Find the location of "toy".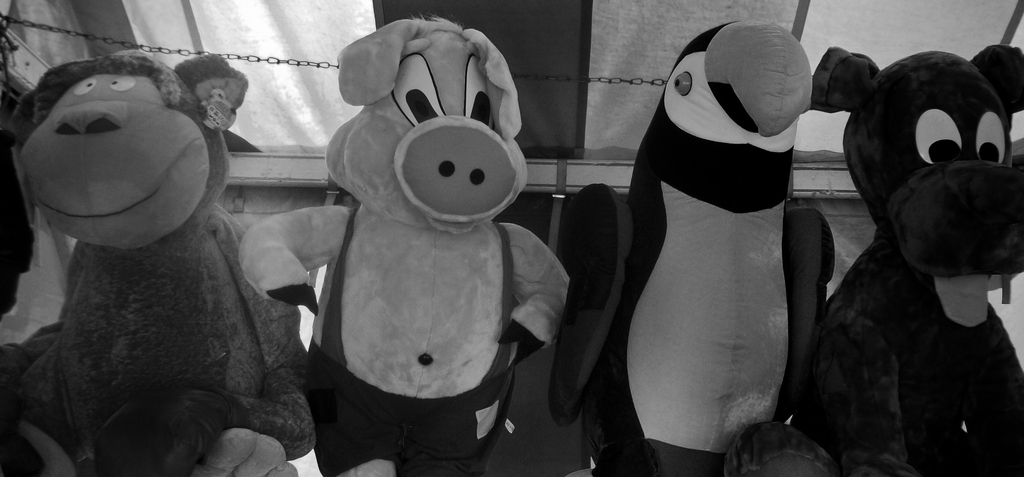
Location: select_region(548, 29, 843, 472).
